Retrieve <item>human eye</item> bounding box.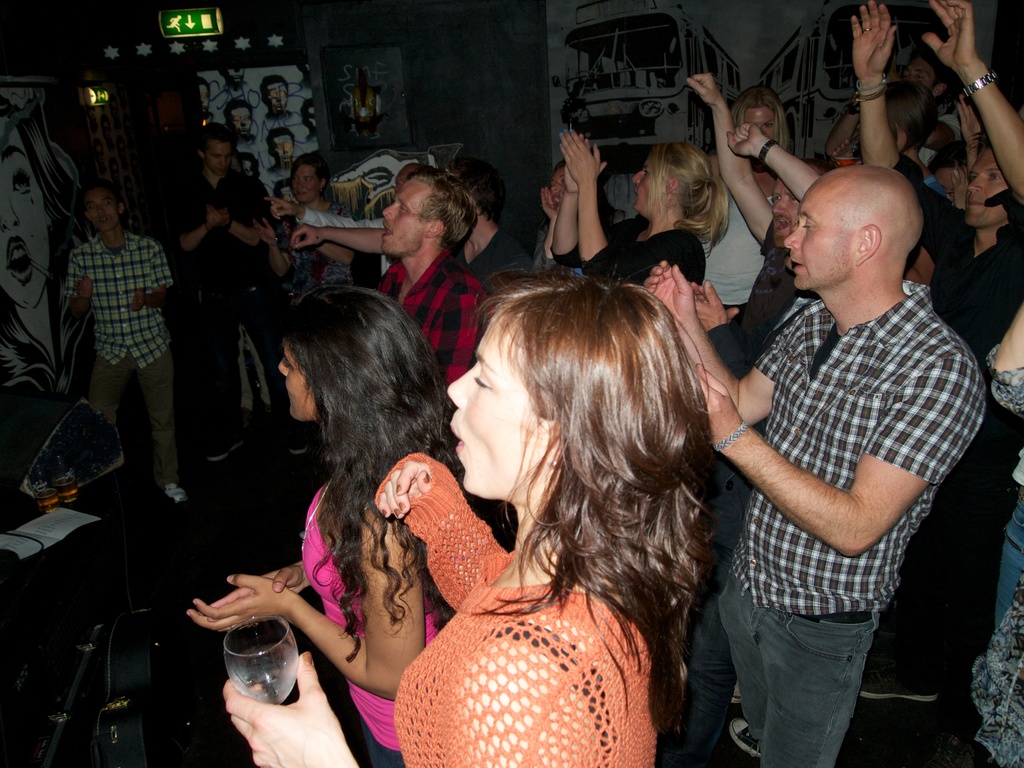
Bounding box: pyautogui.locateOnScreen(988, 172, 1004, 184).
